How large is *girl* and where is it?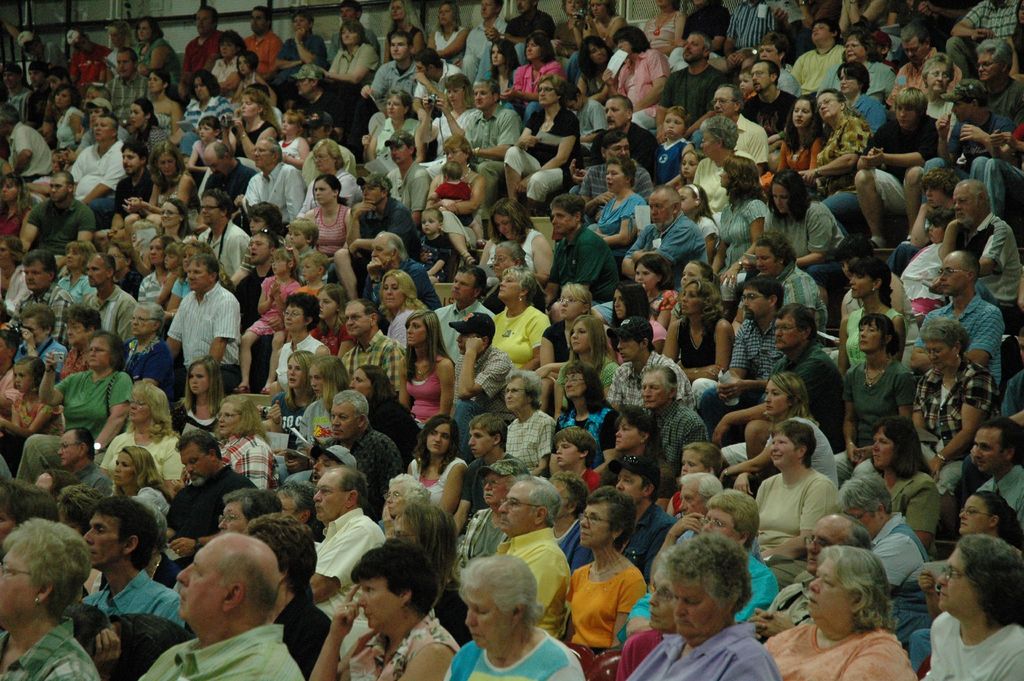
Bounding box: bbox(675, 149, 705, 184).
